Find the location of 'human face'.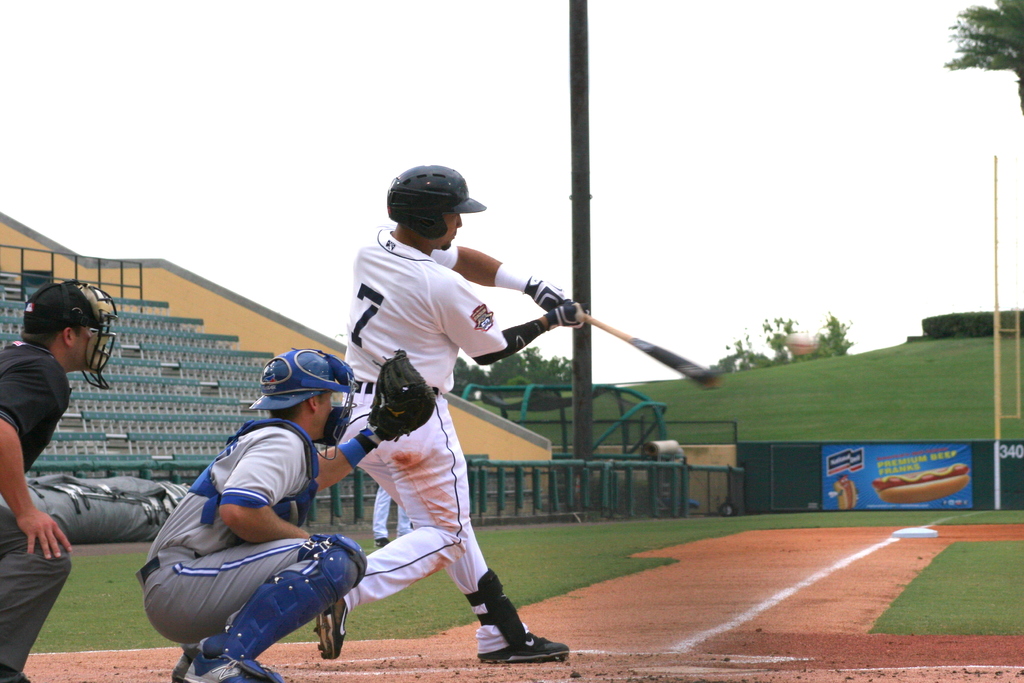
Location: Rect(314, 393, 336, 443).
